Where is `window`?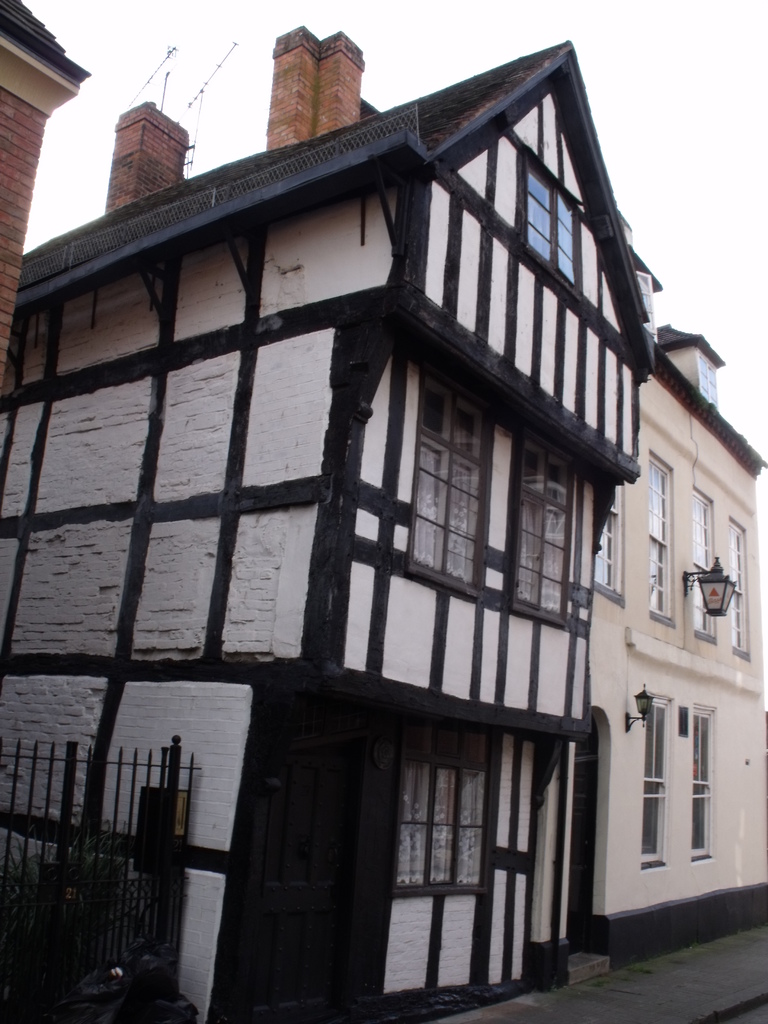
732/516/751/653.
